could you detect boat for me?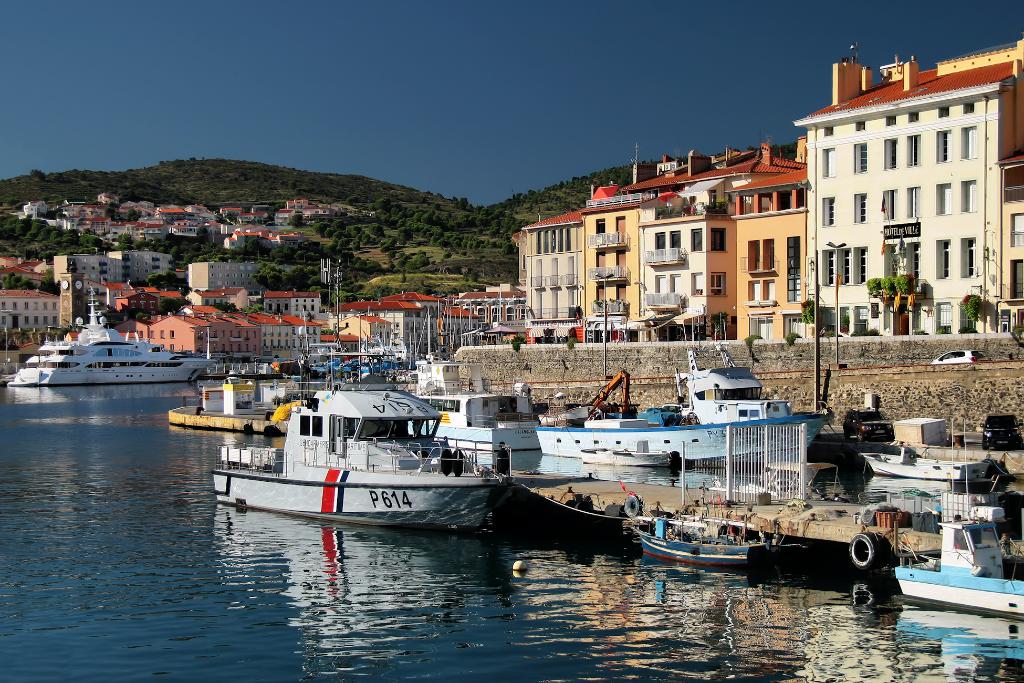
Detection result: BBox(879, 520, 1023, 620).
